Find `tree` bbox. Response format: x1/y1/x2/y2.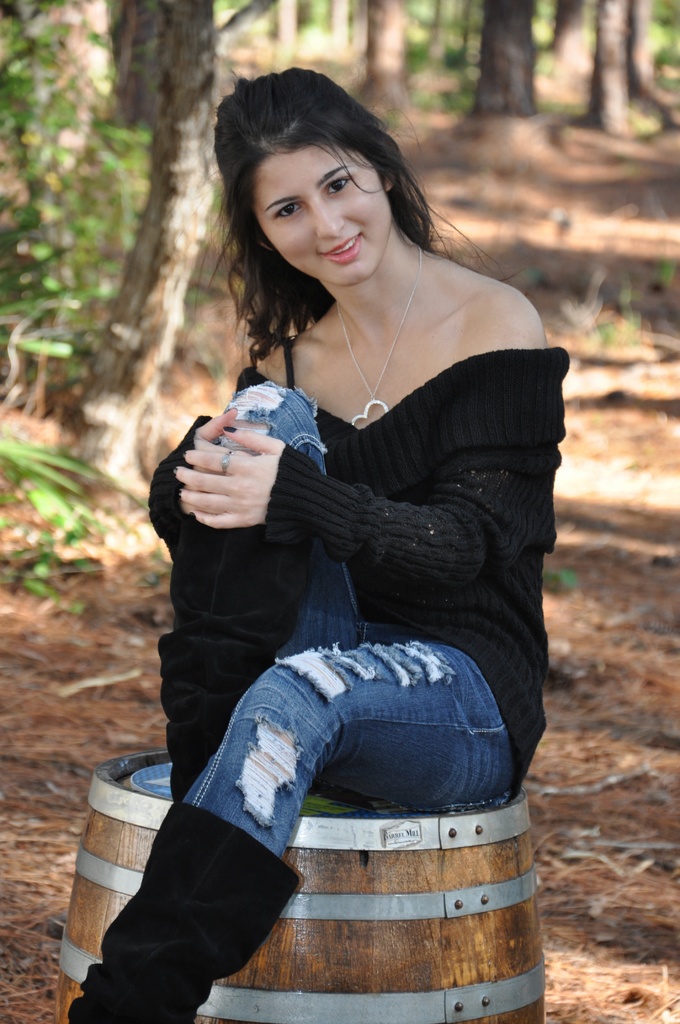
61/0/223/489.
